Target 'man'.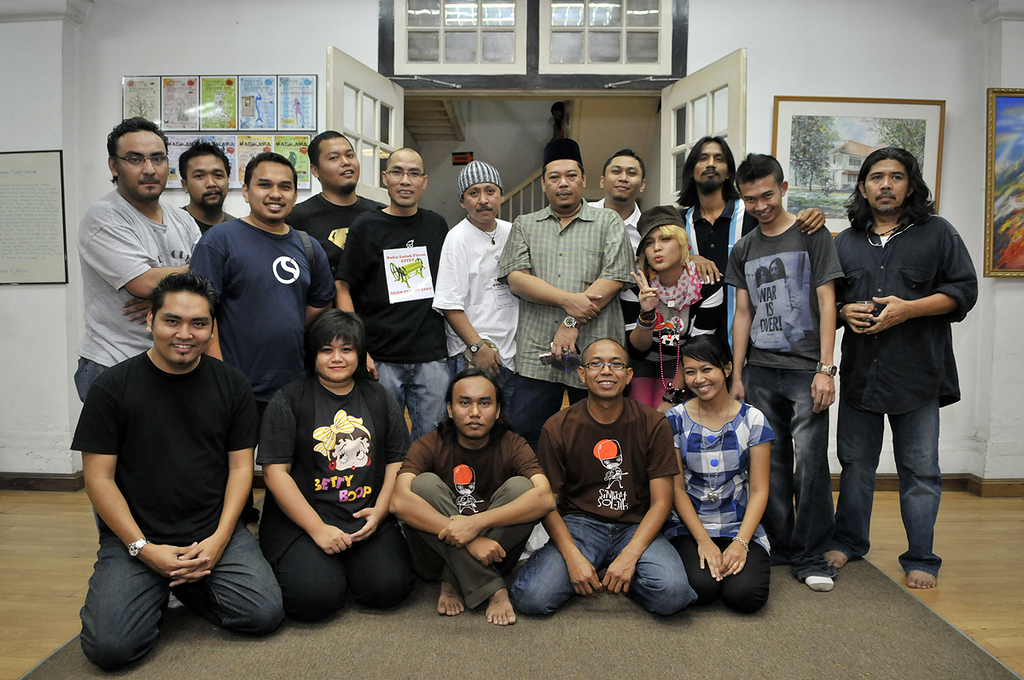
Target region: l=344, t=152, r=439, b=446.
